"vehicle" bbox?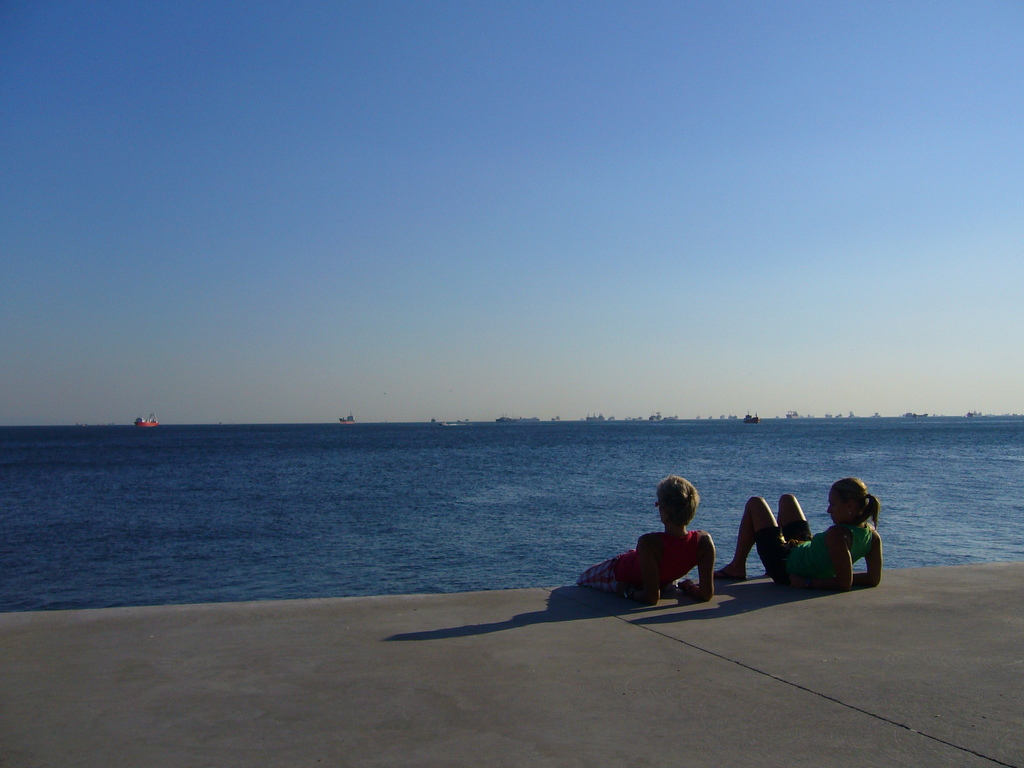
box(783, 407, 800, 418)
